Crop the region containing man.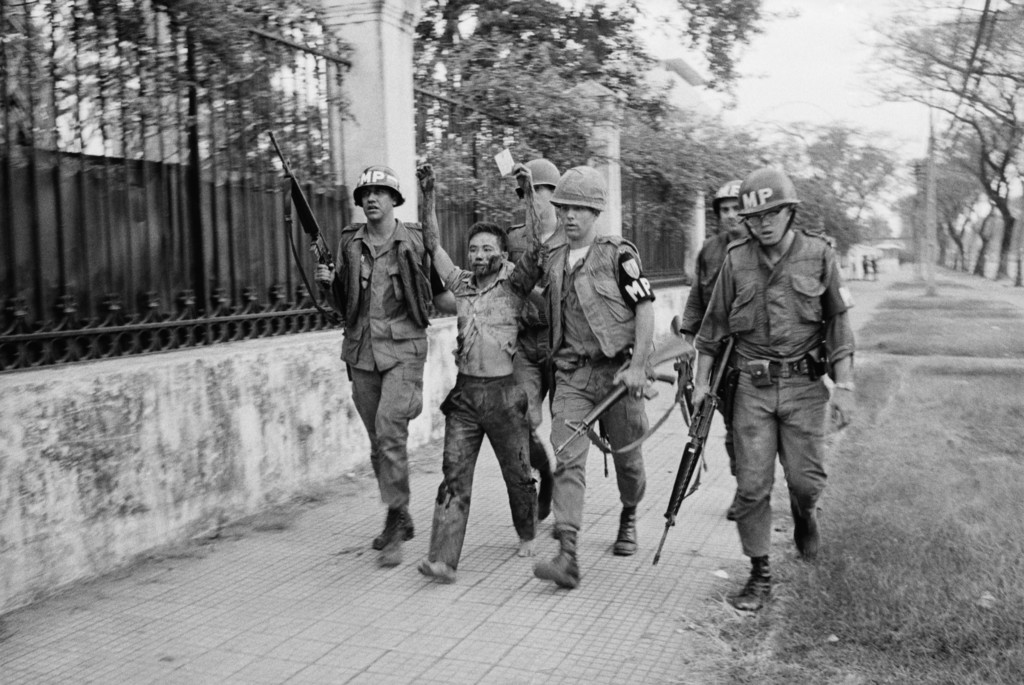
Crop region: {"left": 684, "top": 166, "right": 860, "bottom": 615}.
